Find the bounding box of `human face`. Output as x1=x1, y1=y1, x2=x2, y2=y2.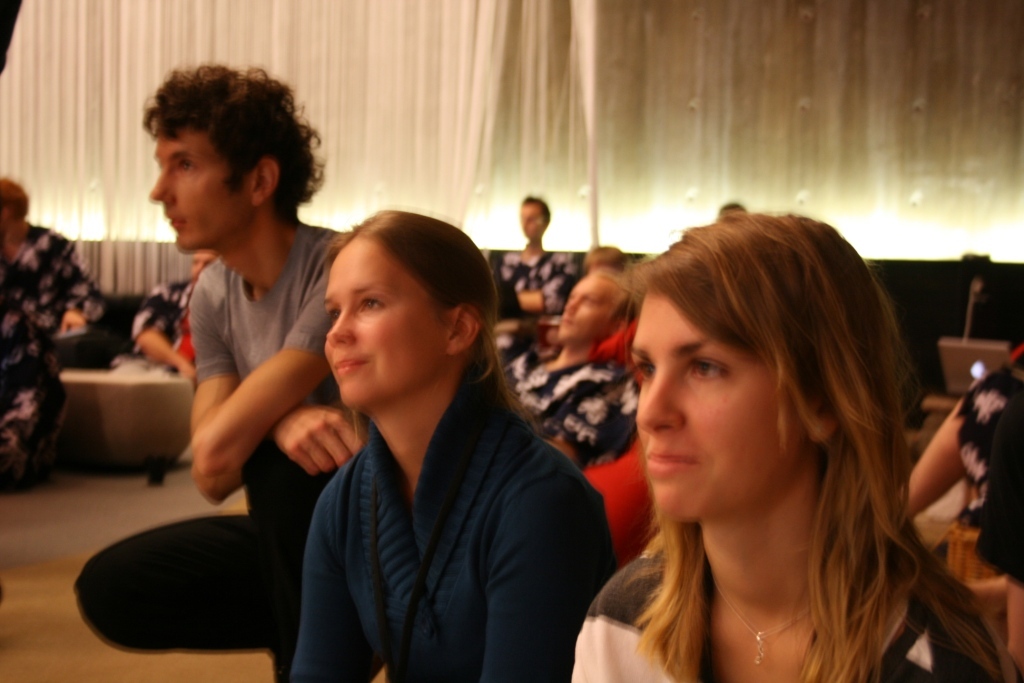
x1=522, y1=202, x2=546, y2=239.
